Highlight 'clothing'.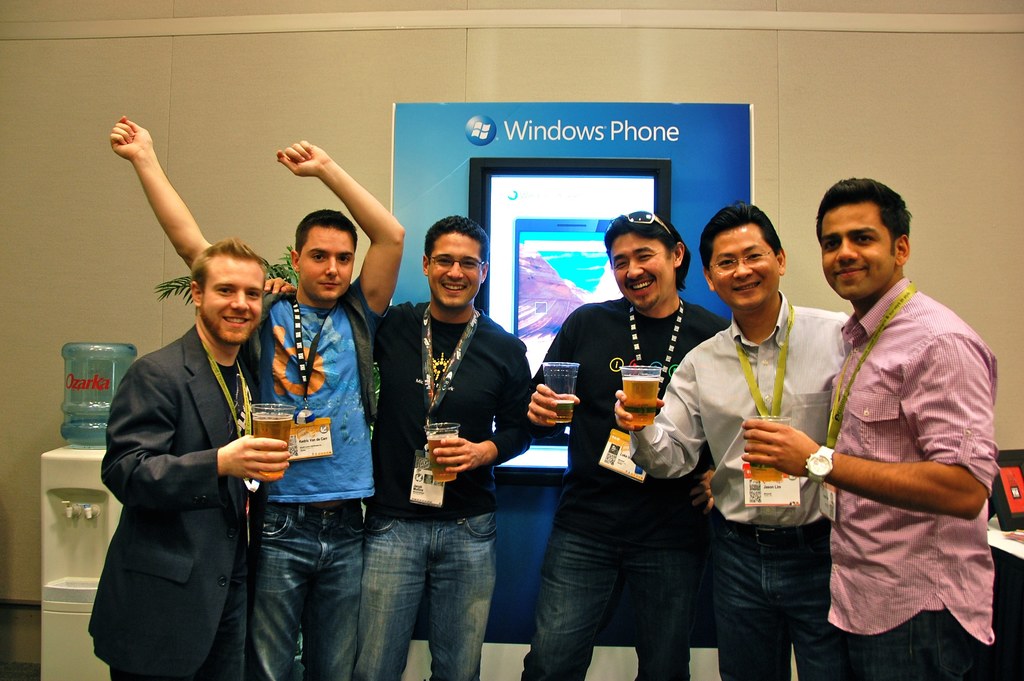
Highlighted region: (x1=798, y1=229, x2=1002, y2=658).
